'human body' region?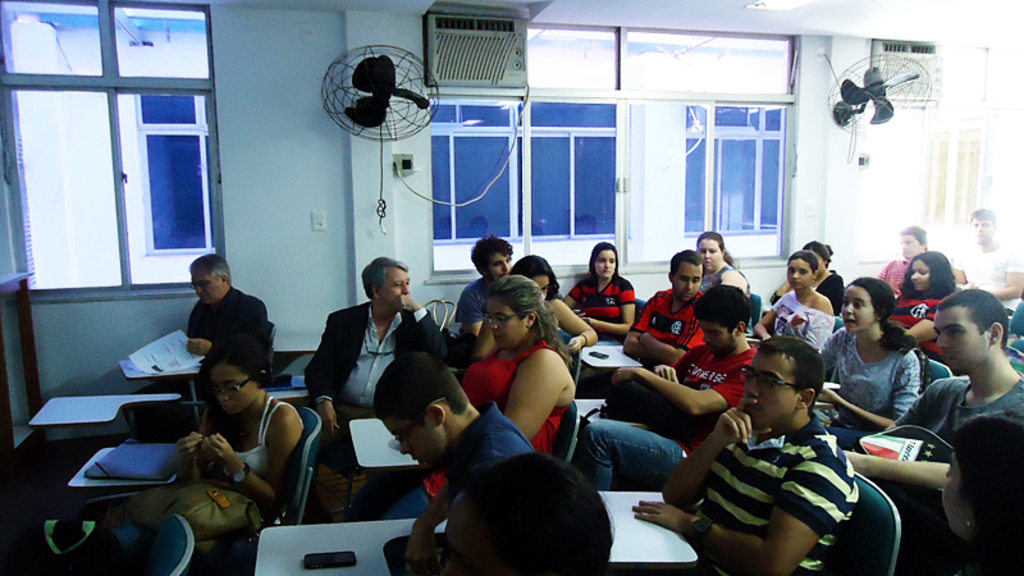
Rect(873, 259, 911, 298)
